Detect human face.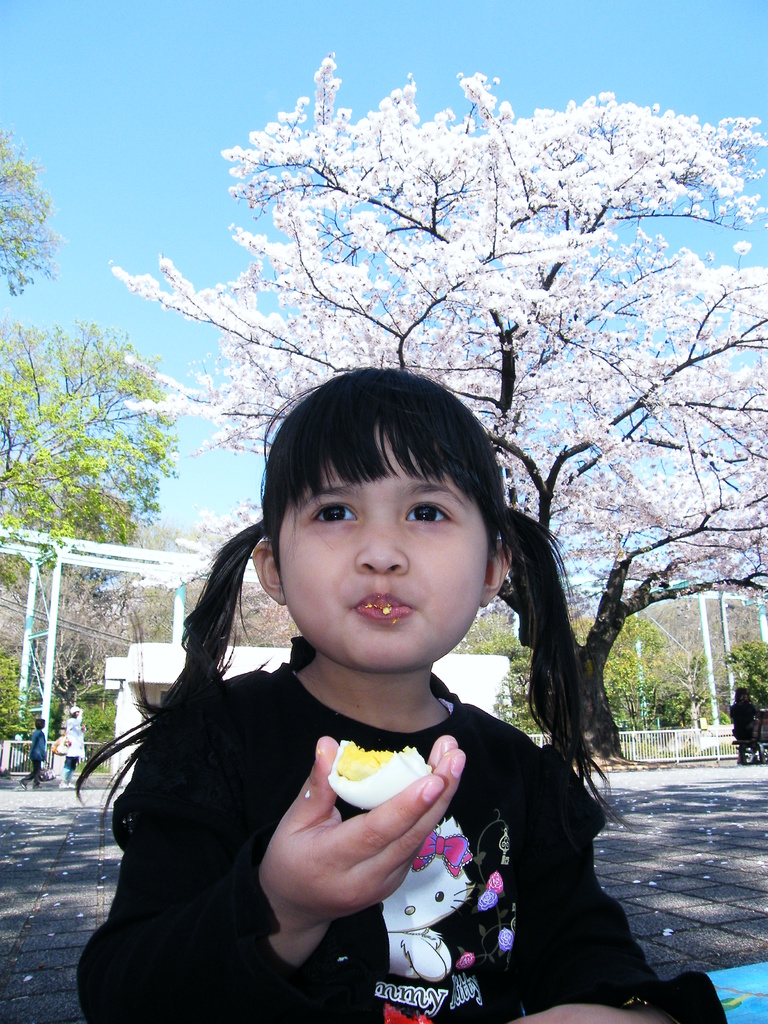
Detected at <box>269,435,498,666</box>.
